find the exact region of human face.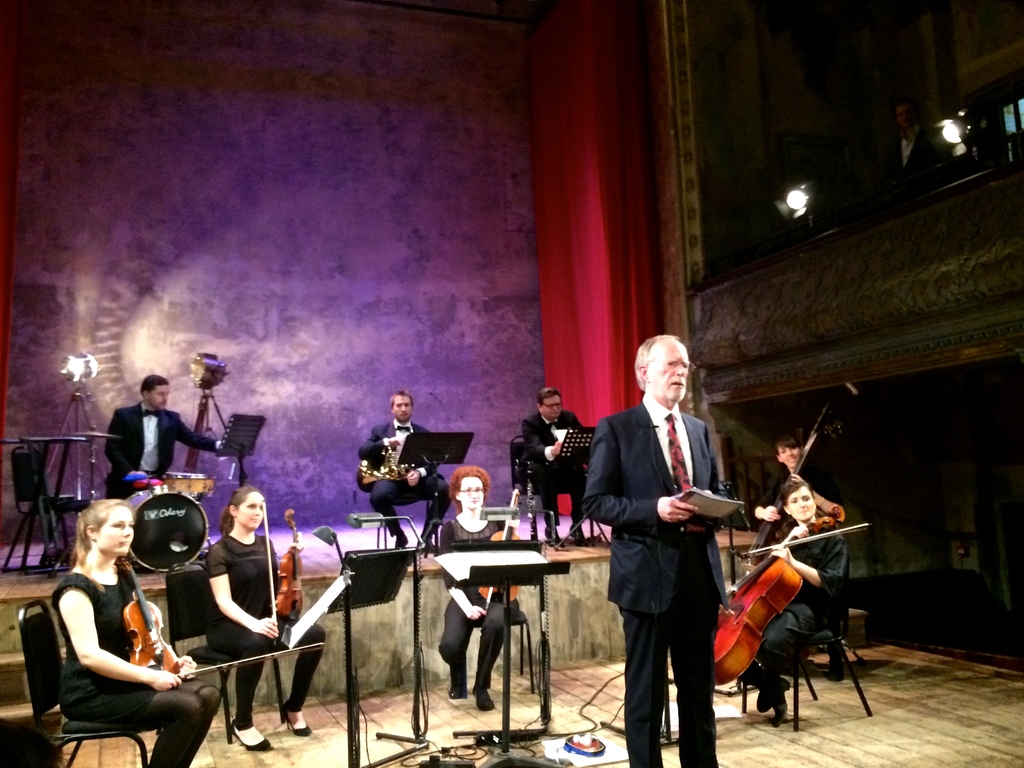
Exact region: x1=643 y1=341 x2=689 y2=404.
